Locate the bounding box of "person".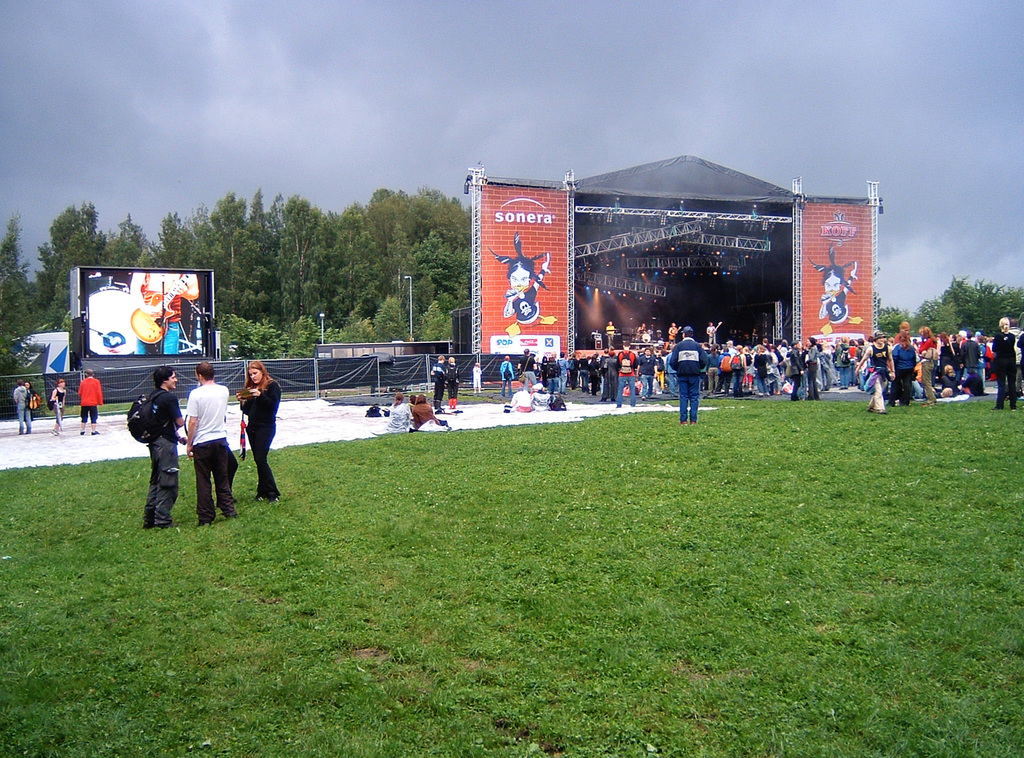
Bounding box: locate(10, 383, 33, 434).
